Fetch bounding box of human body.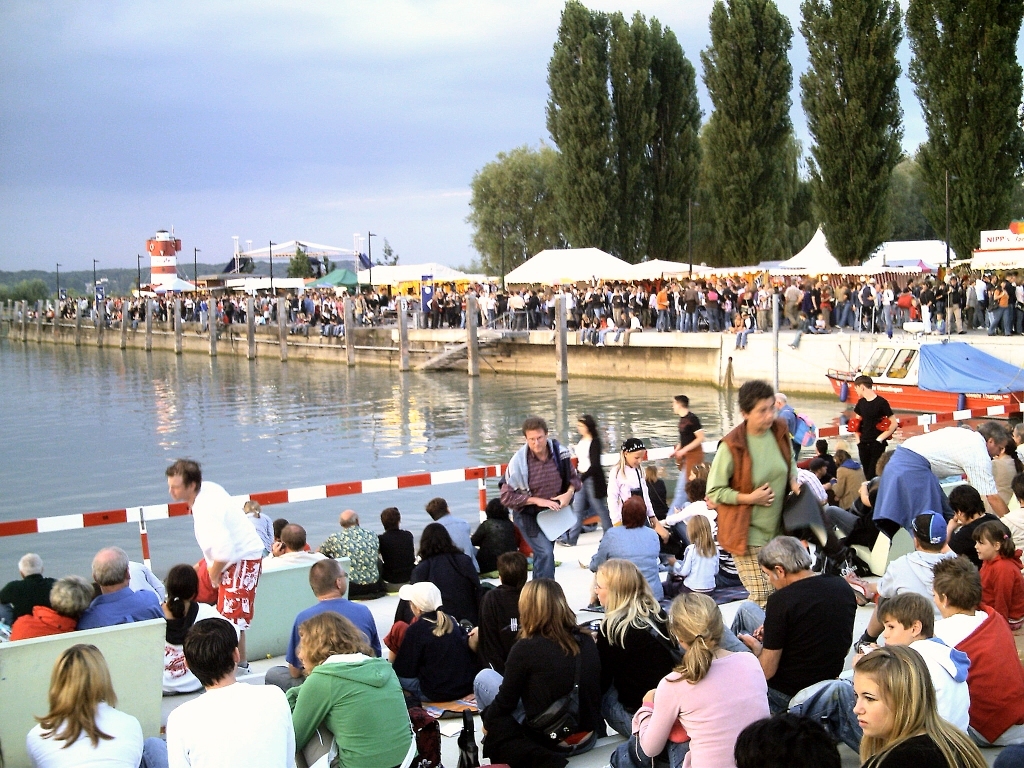
Bbox: left=291, top=612, right=425, bottom=767.
